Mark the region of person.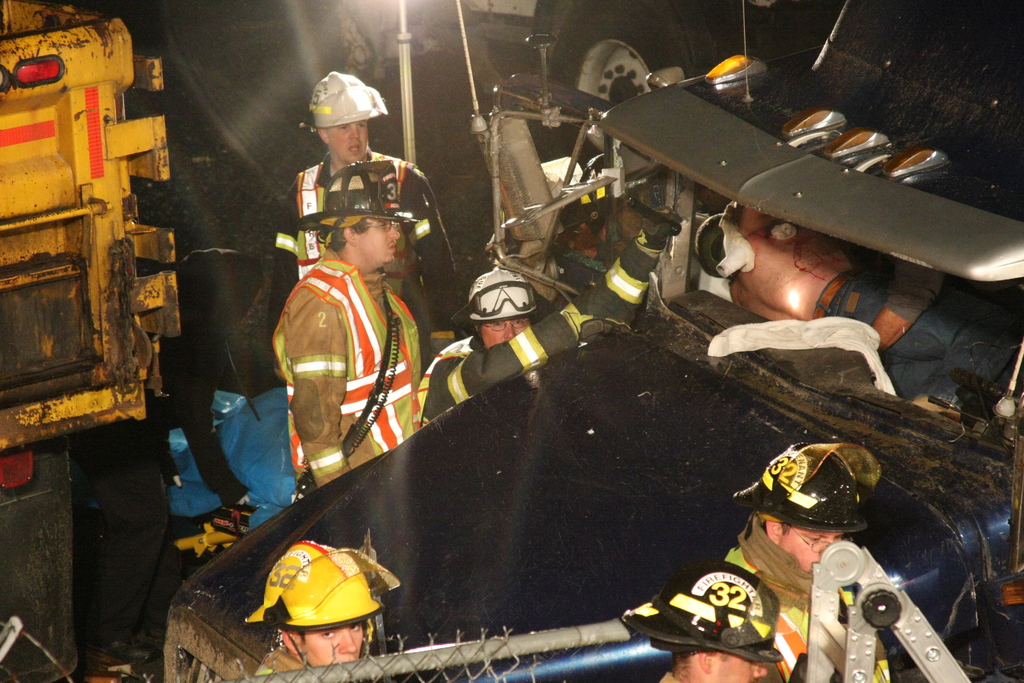
Region: bbox(409, 210, 676, 425).
